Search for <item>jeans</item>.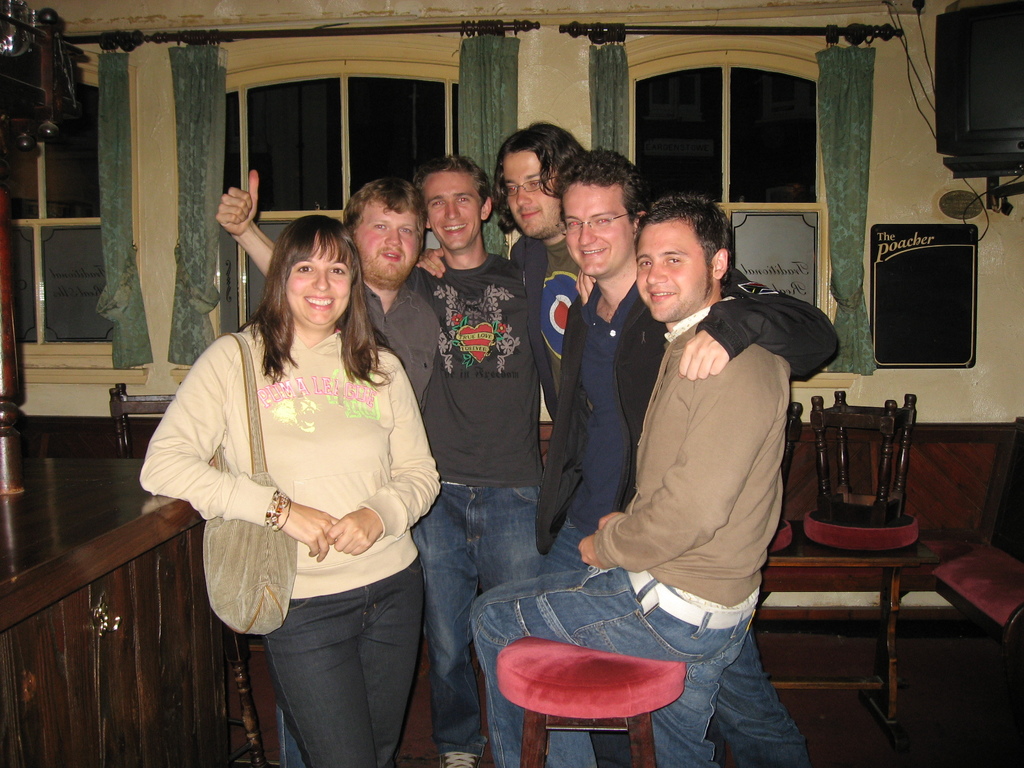
Found at x1=243 y1=578 x2=428 y2=764.
